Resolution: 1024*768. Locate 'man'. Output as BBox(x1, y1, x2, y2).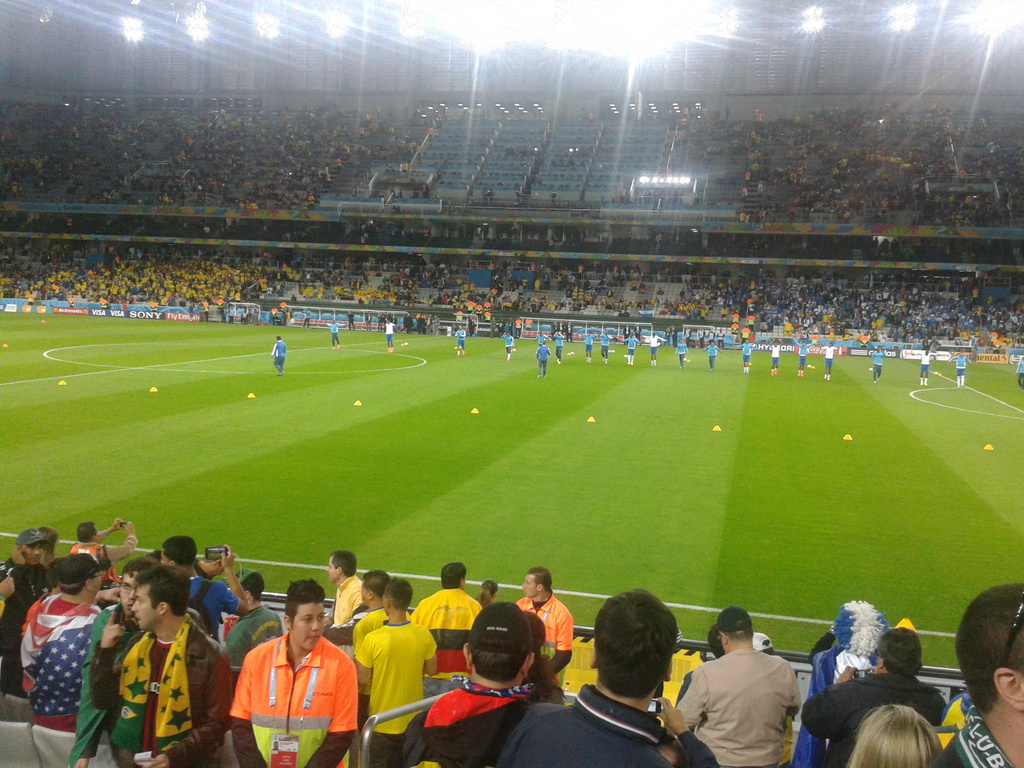
BBox(271, 333, 288, 373).
